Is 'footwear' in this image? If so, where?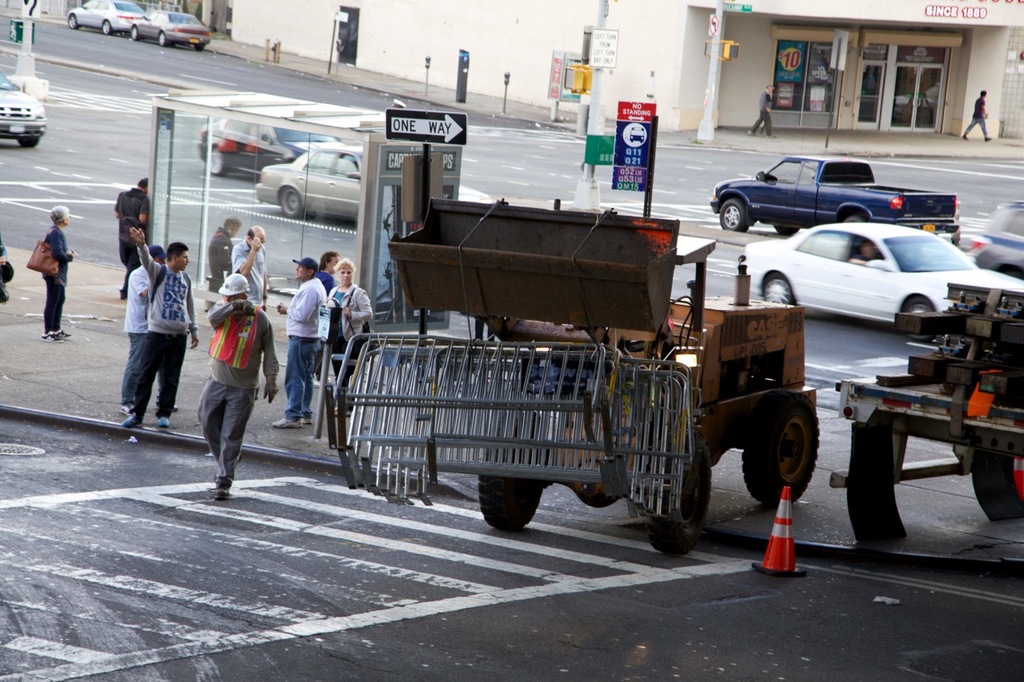
Yes, at rect(271, 414, 303, 429).
